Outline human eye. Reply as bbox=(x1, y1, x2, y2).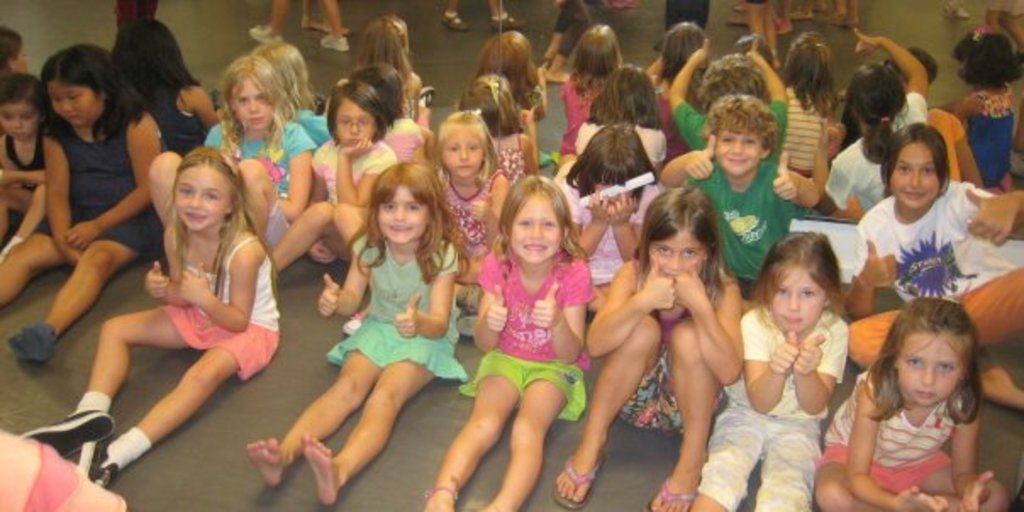
bbox=(905, 359, 921, 368).
